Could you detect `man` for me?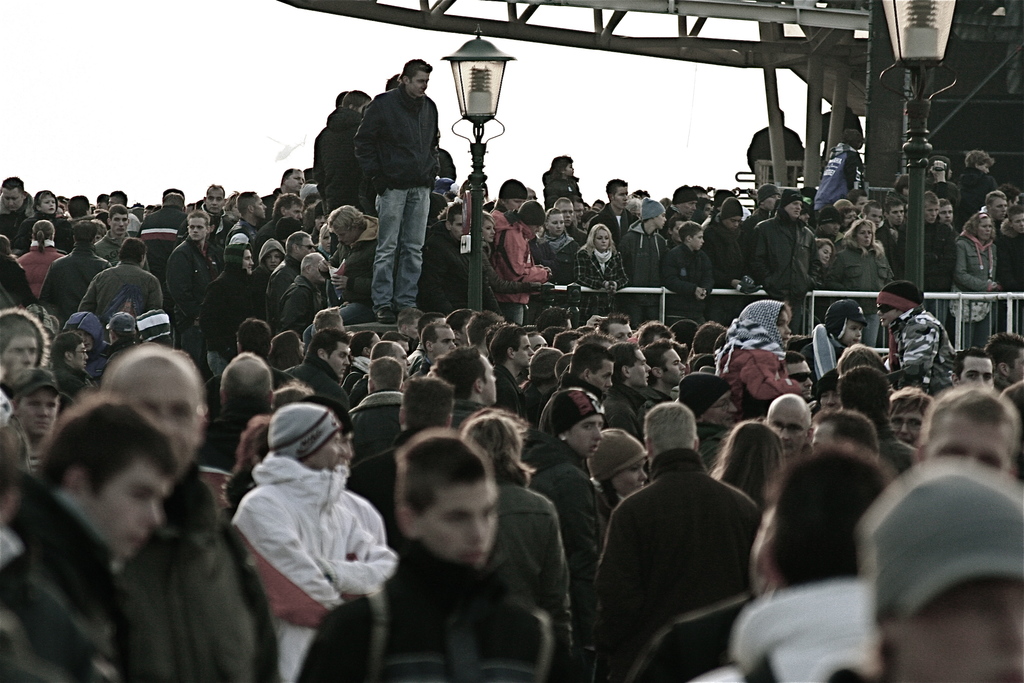
Detection result: 0:176:35:245.
